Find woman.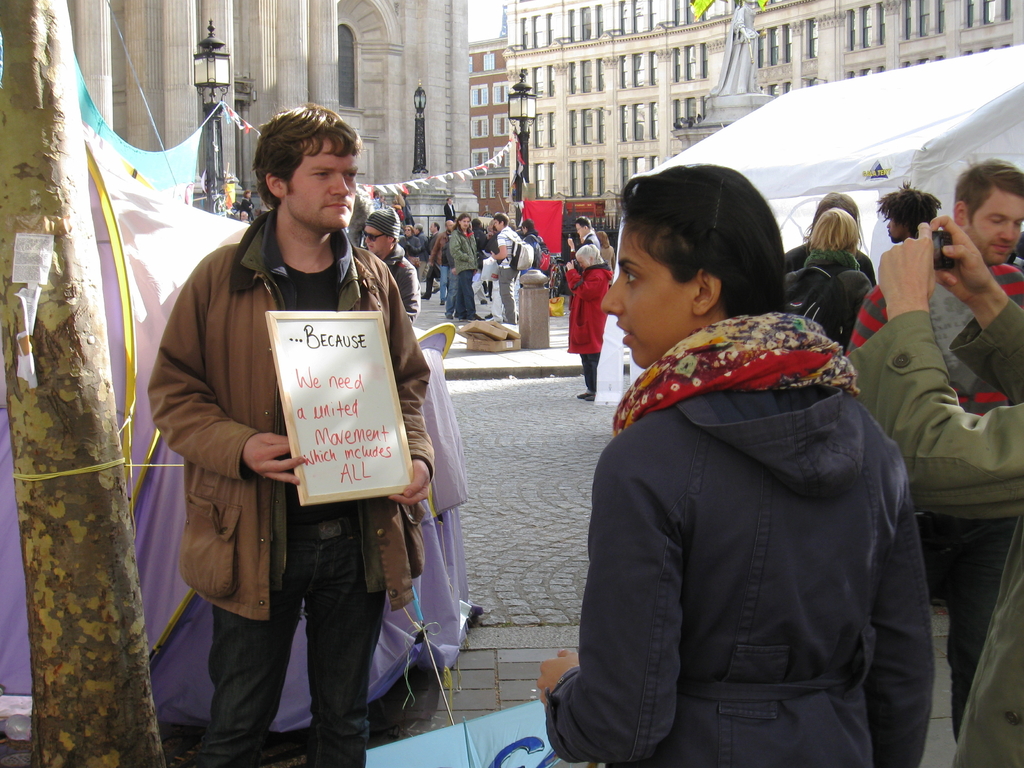
x1=449, y1=212, x2=484, y2=317.
